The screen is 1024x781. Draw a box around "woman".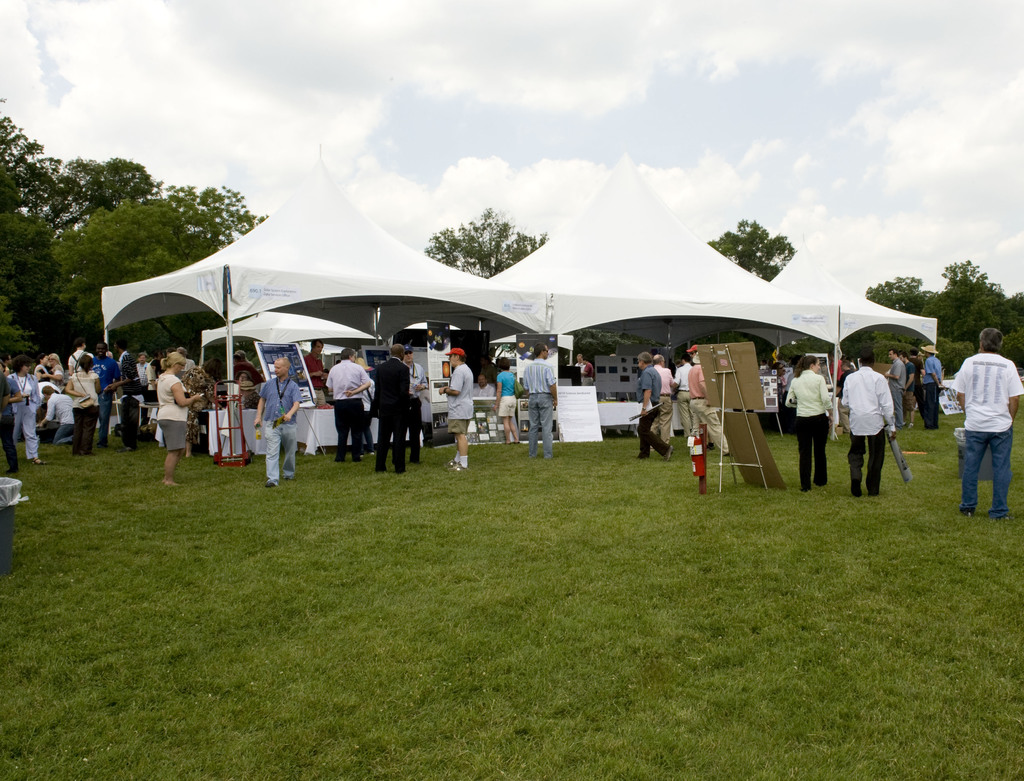
<box>62,355,107,456</box>.
